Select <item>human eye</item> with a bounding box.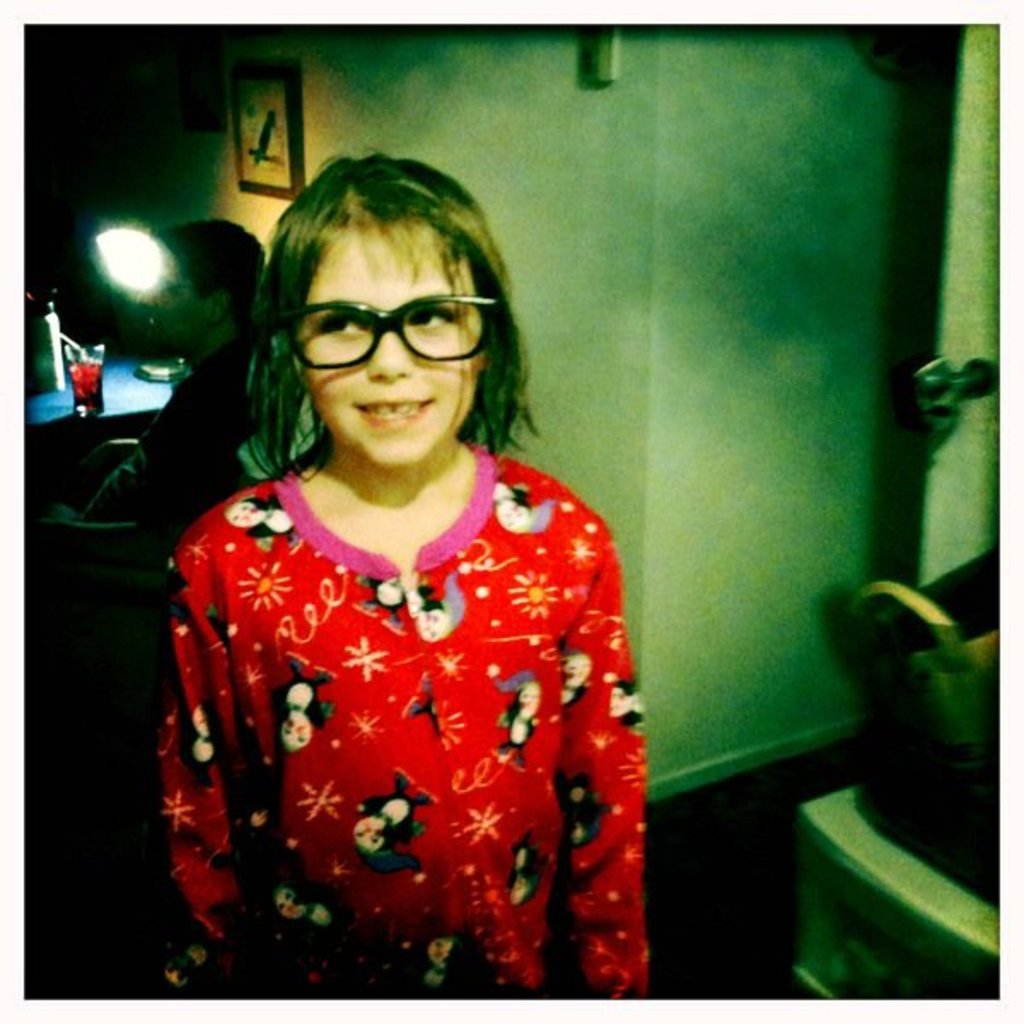
box=[311, 312, 364, 336].
